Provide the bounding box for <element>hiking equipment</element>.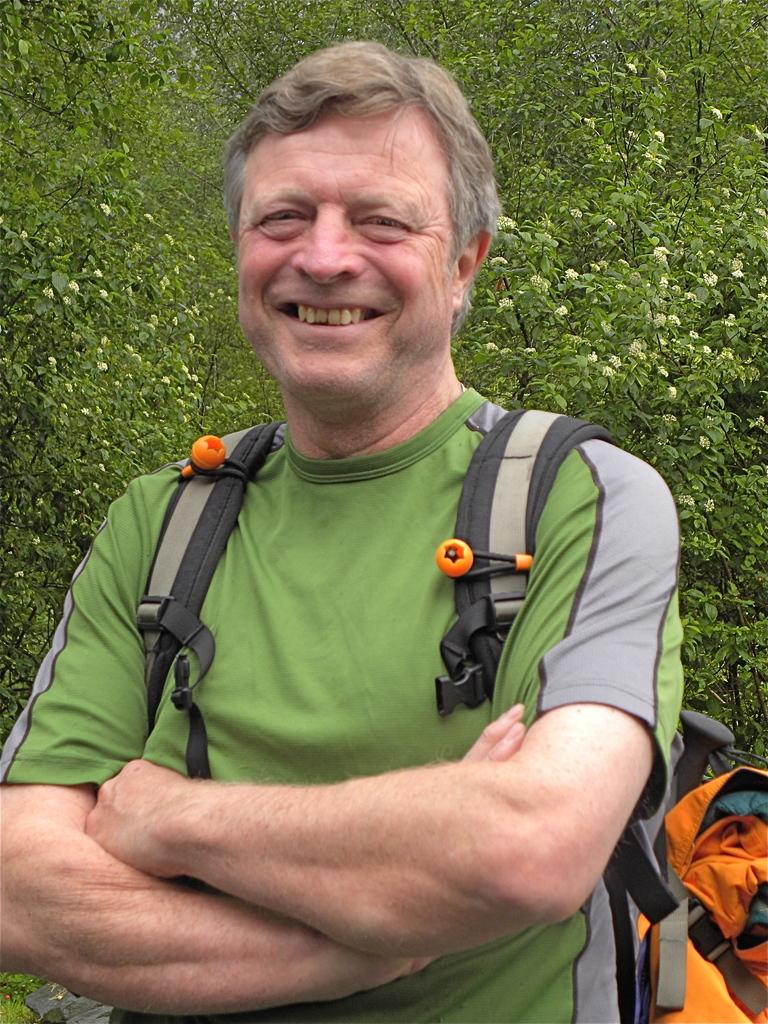
l=134, t=408, r=767, b=1023.
